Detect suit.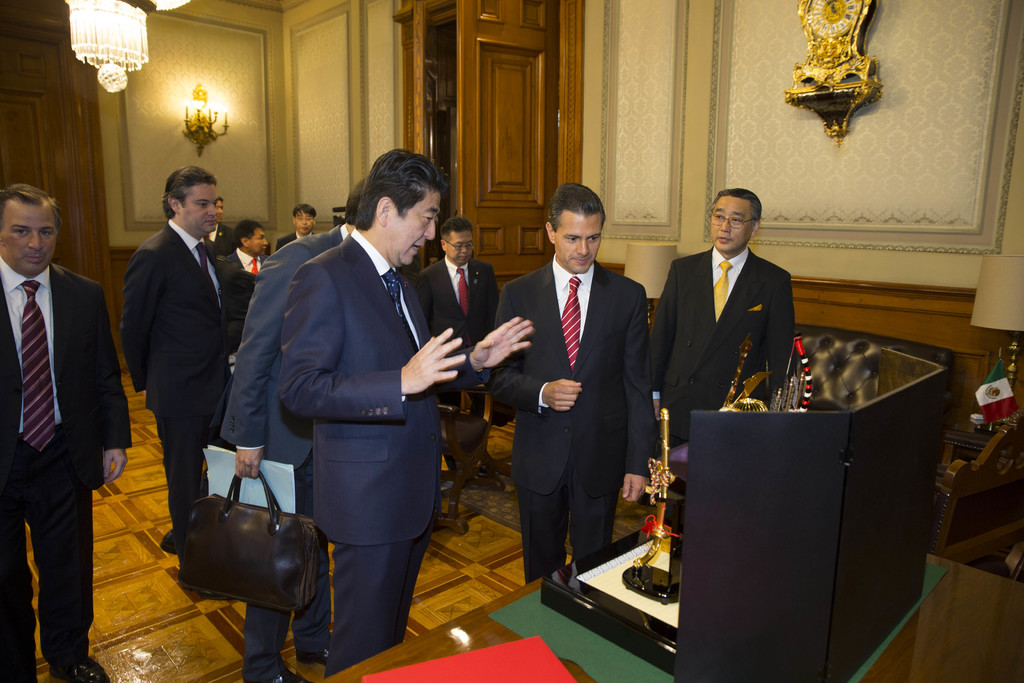
Detected at [left=0, top=260, right=133, bottom=682].
